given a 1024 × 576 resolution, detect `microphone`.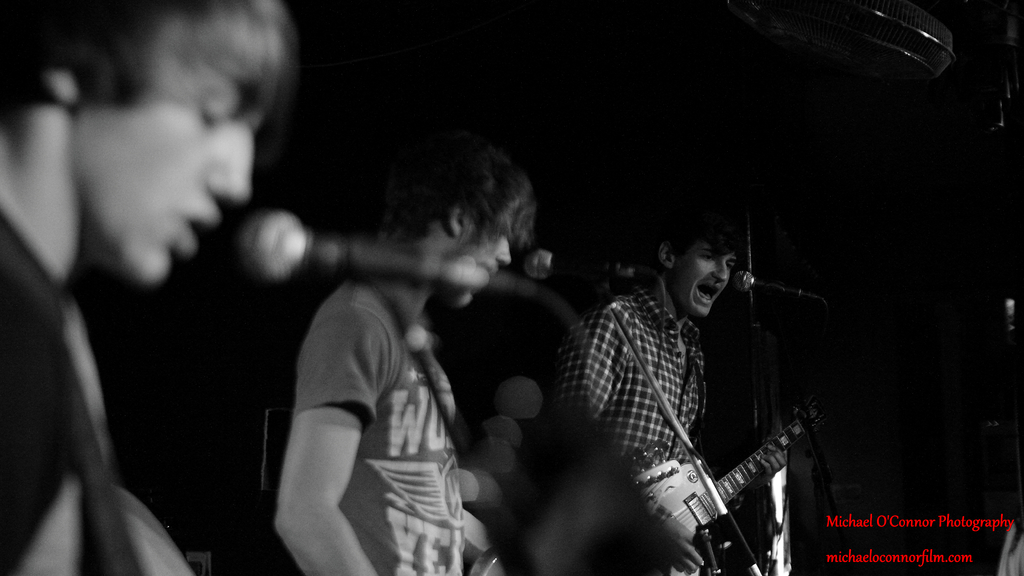
x1=521 y1=250 x2=655 y2=275.
